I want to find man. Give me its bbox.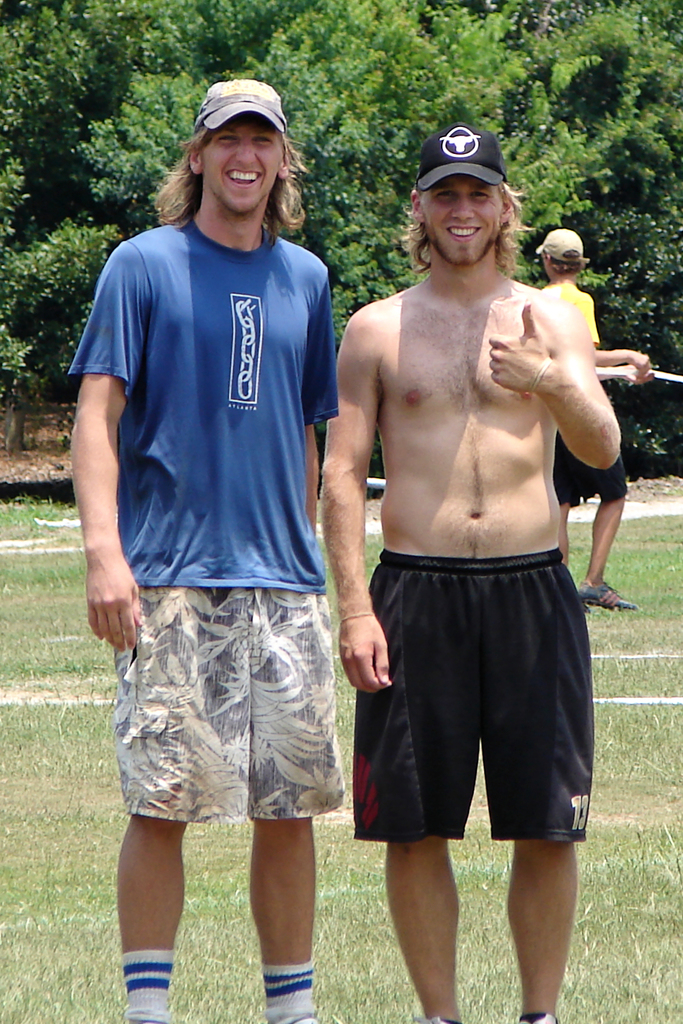
<box>536,228,657,610</box>.
